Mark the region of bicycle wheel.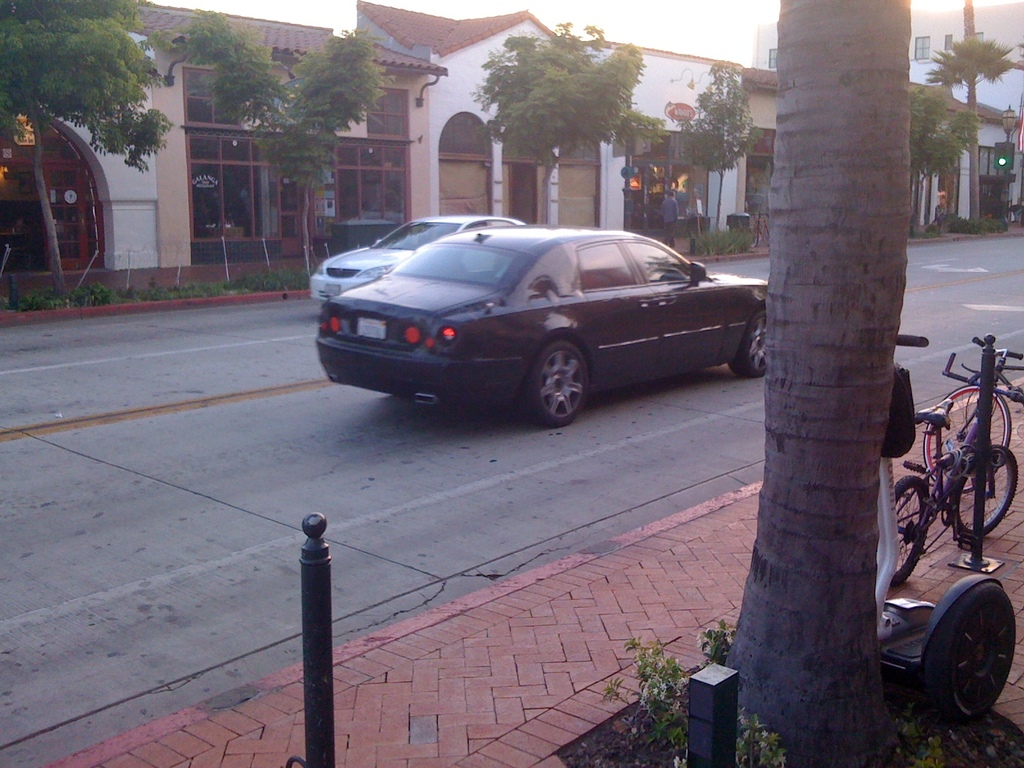
Region: BBox(915, 391, 1020, 494).
